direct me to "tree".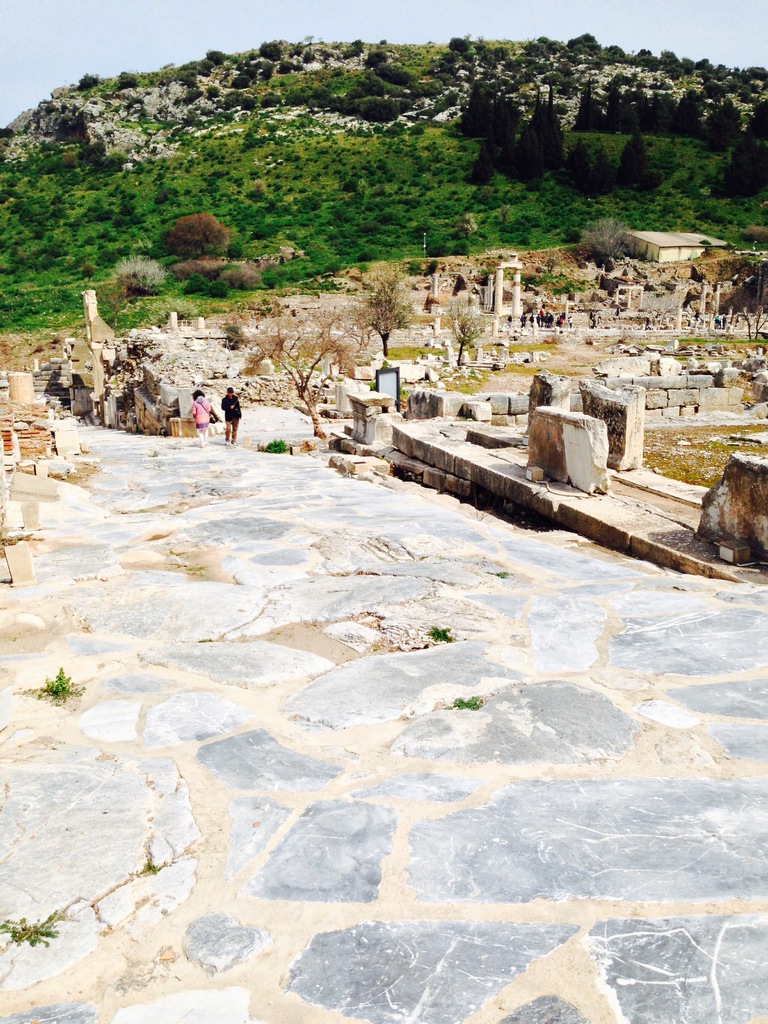
Direction: {"left": 529, "top": 89, "right": 568, "bottom": 190}.
